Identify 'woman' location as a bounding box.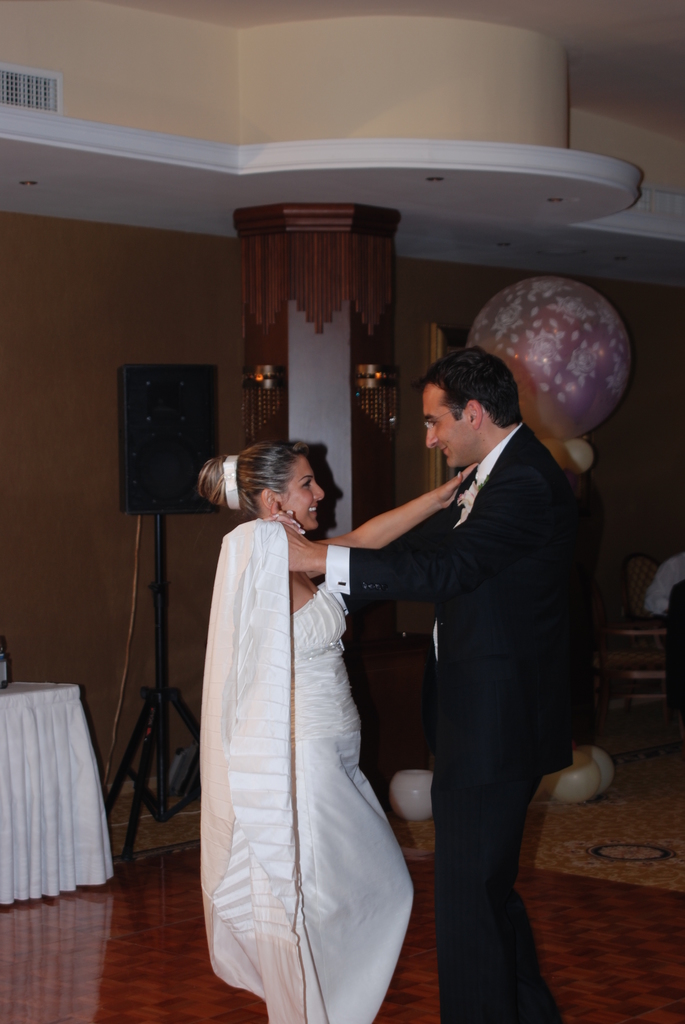
x1=189, y1=428, x2=426, y2=1021.
